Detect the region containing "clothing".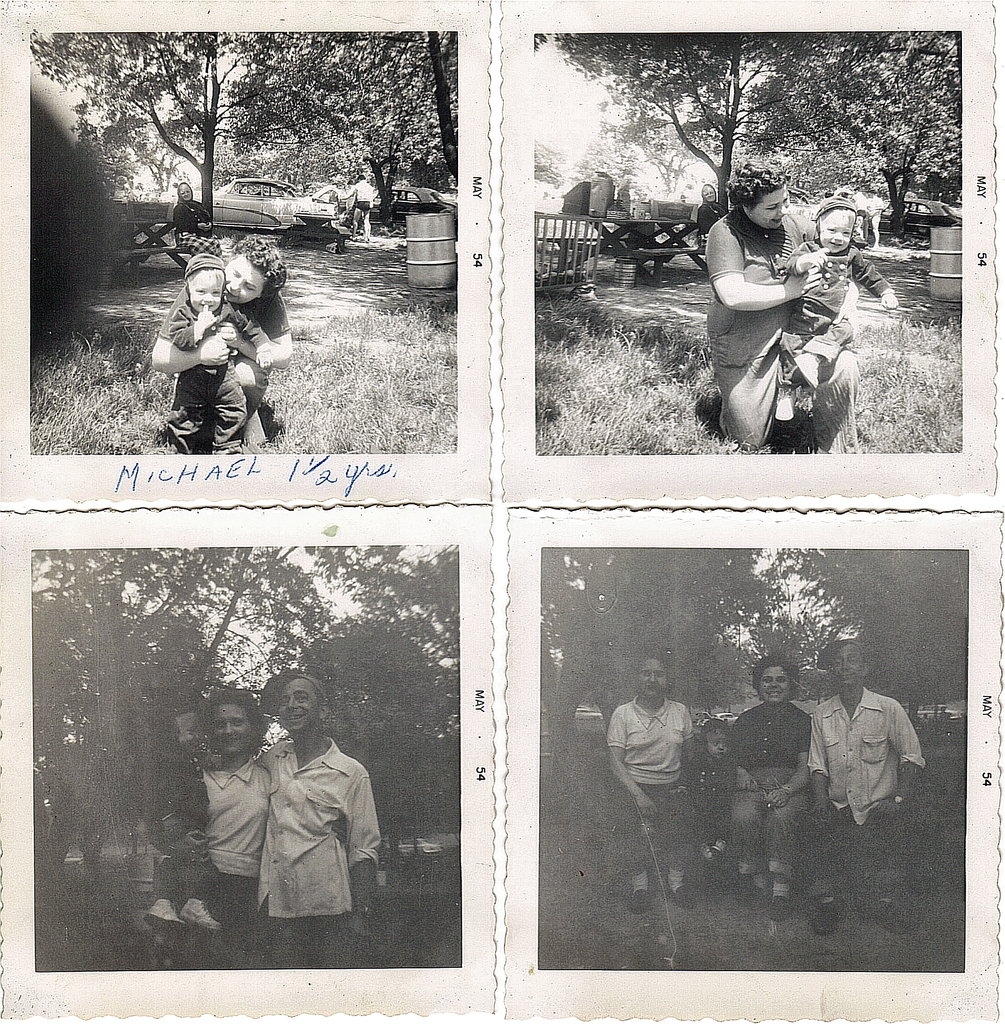
<bbox>604, 685, 723, 832</bbox>.
